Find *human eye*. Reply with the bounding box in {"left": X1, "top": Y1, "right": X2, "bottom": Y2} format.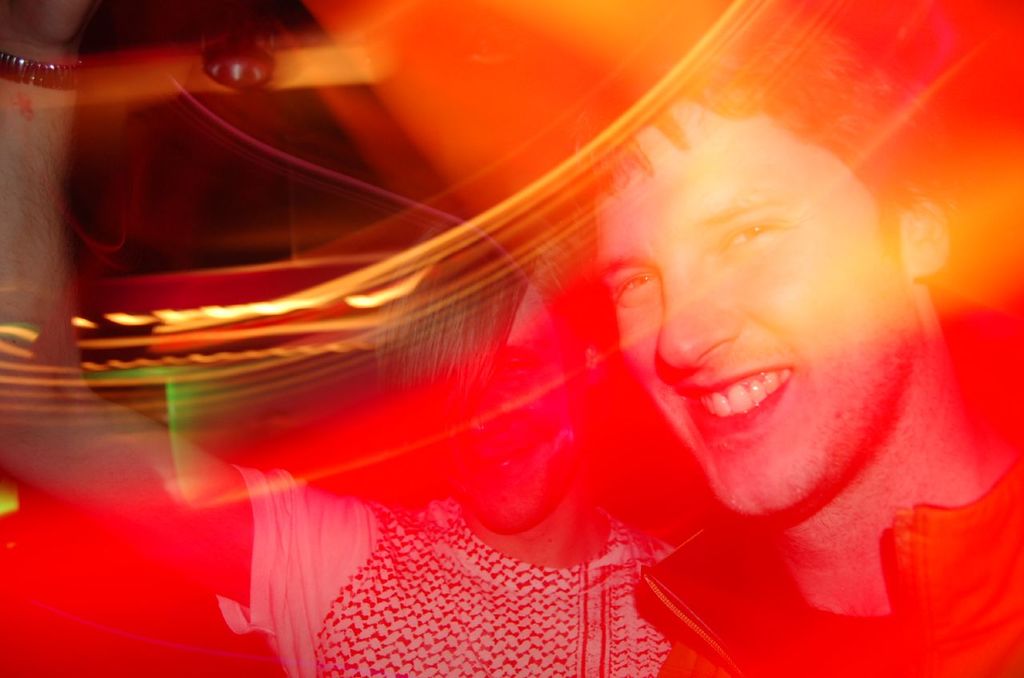
{"left": 607, "top": 260, "right": 658, "bottom": 310}.
